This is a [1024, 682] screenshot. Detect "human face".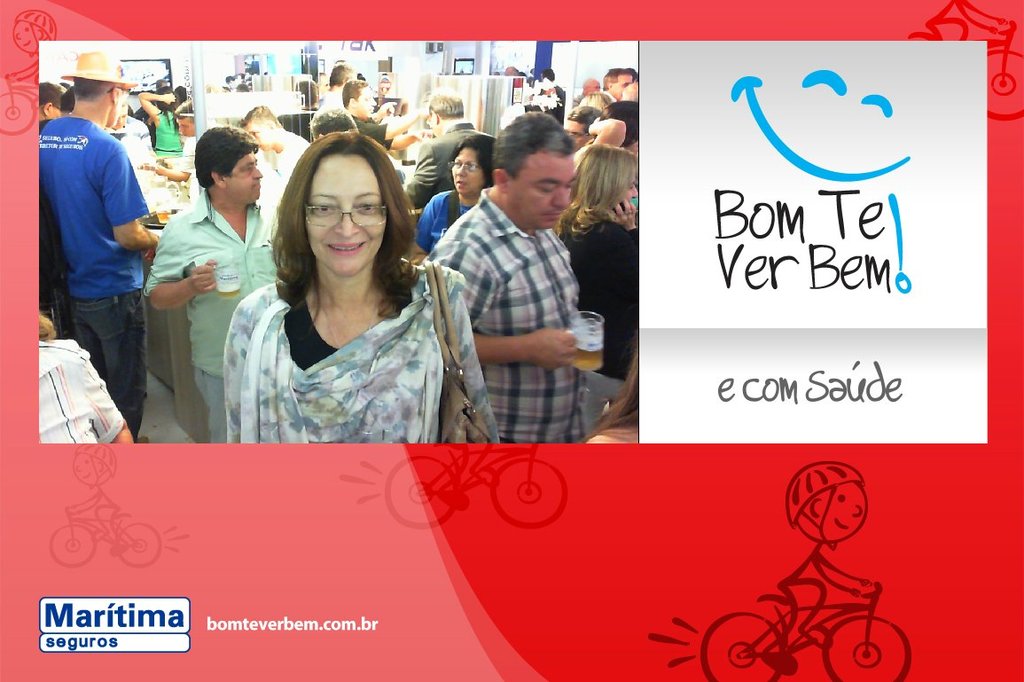
bbox=[512, 153, 570, 231].
